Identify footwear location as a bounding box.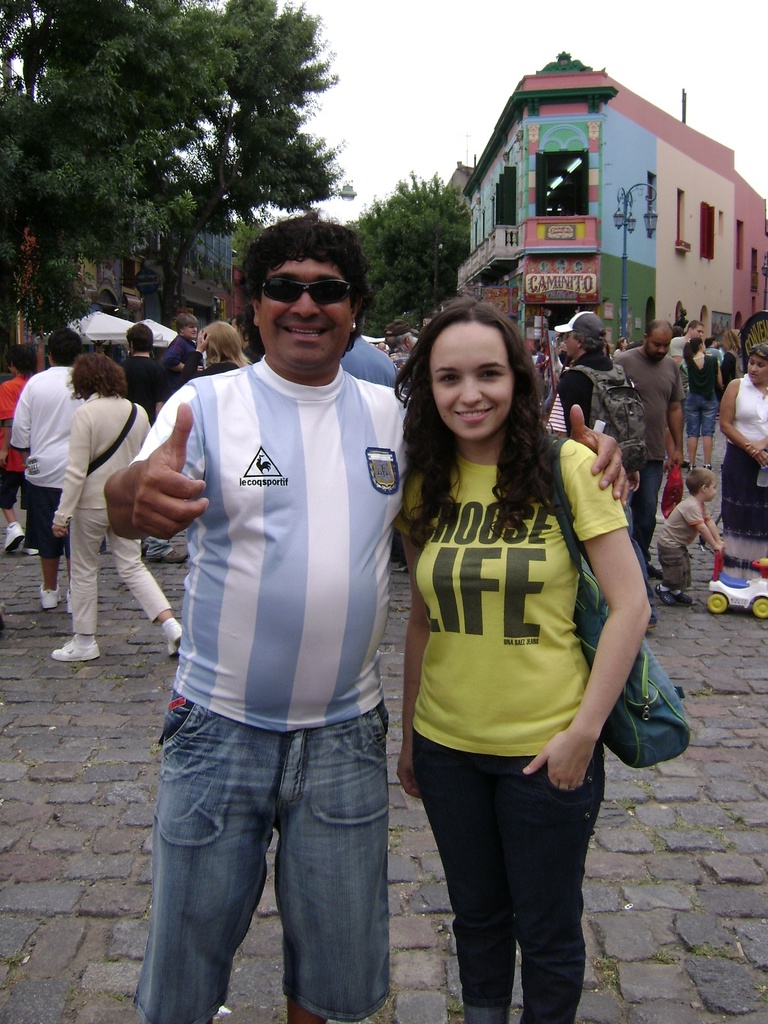
crop(3, 519, 24, 554).
